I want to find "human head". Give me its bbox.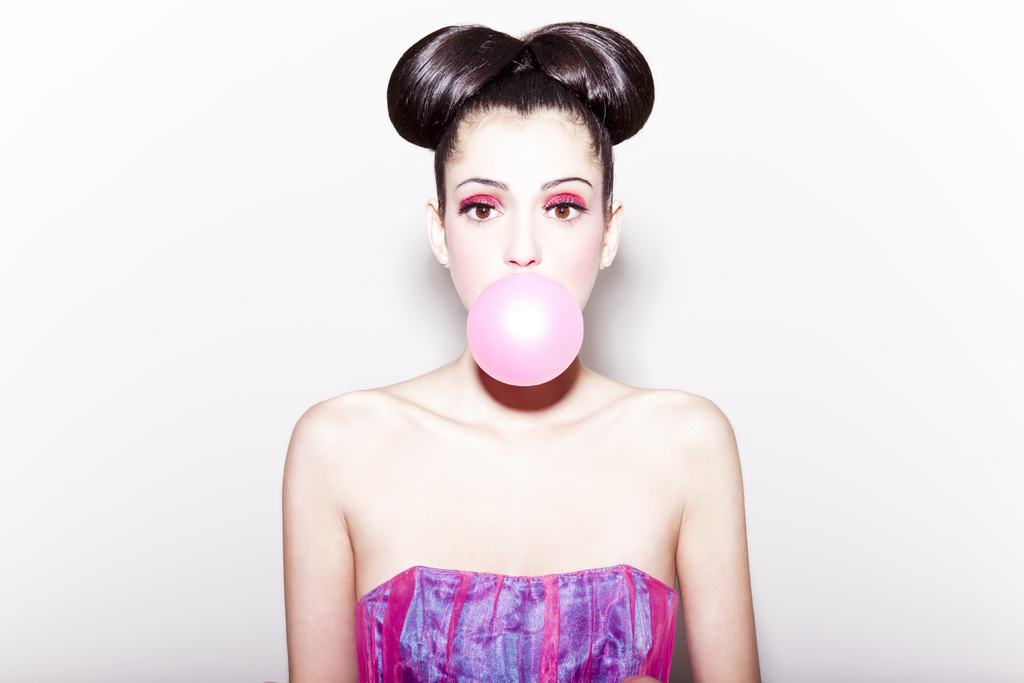
rect(389, 20, 651, 315).
